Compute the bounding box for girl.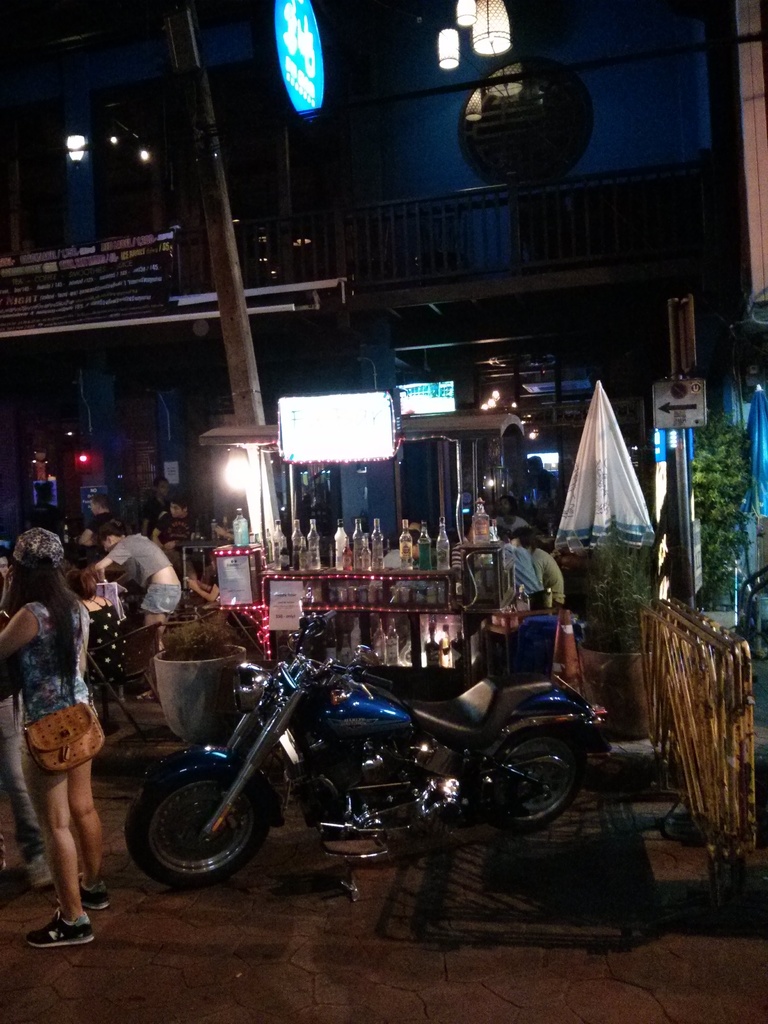
0 525 109 947.
